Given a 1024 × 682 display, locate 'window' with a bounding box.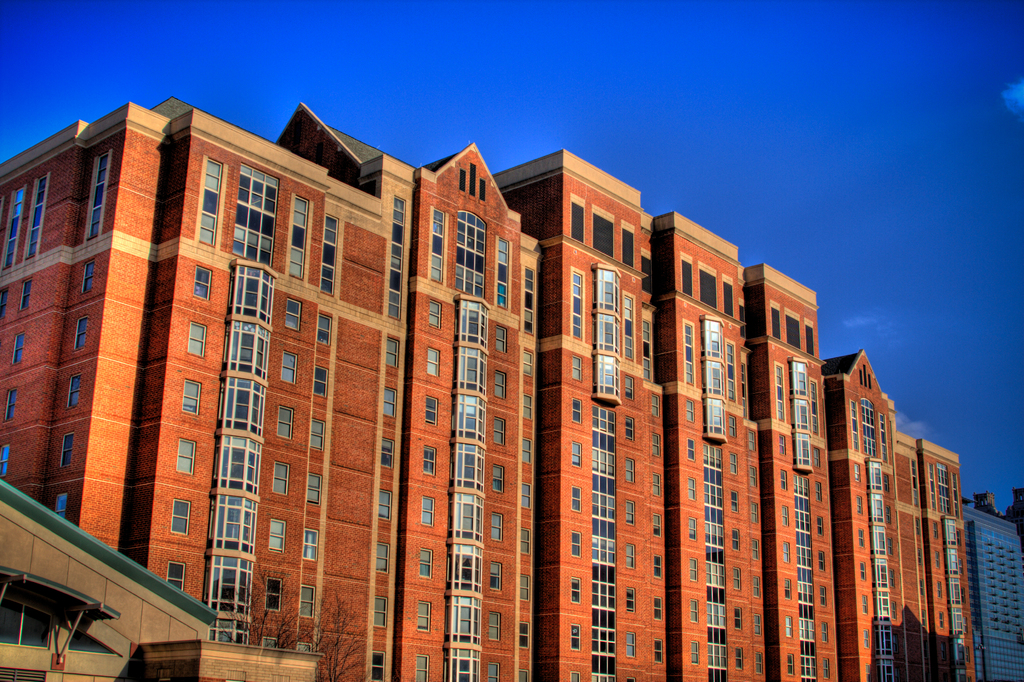
Located: (x1=417, y1=603, x2=429, y2=631).
